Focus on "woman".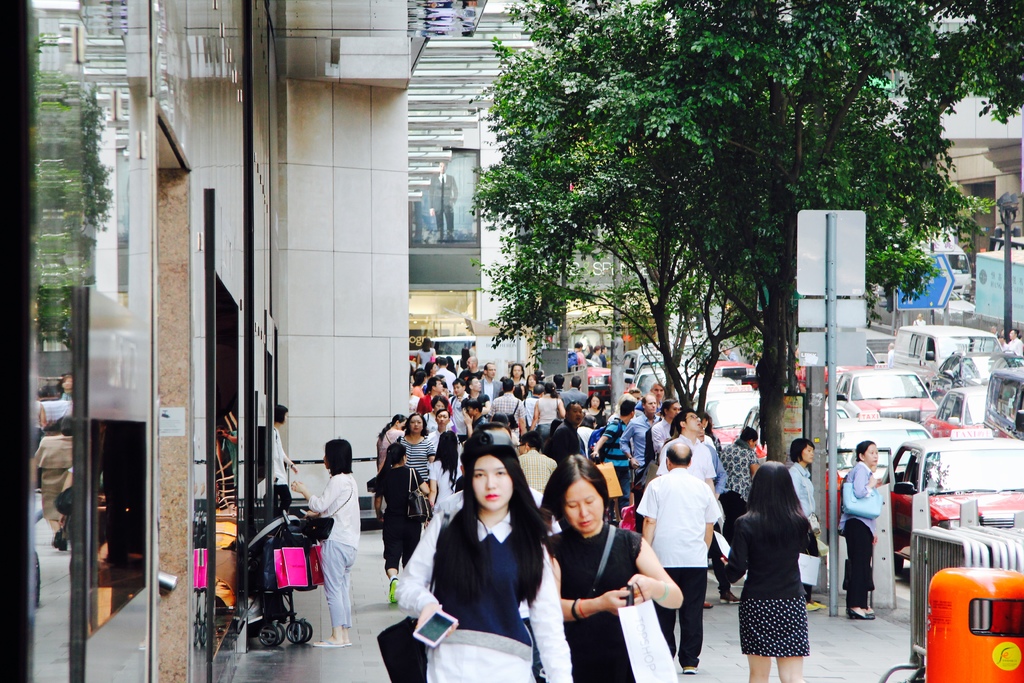
Focused at 365:438:426:612.
